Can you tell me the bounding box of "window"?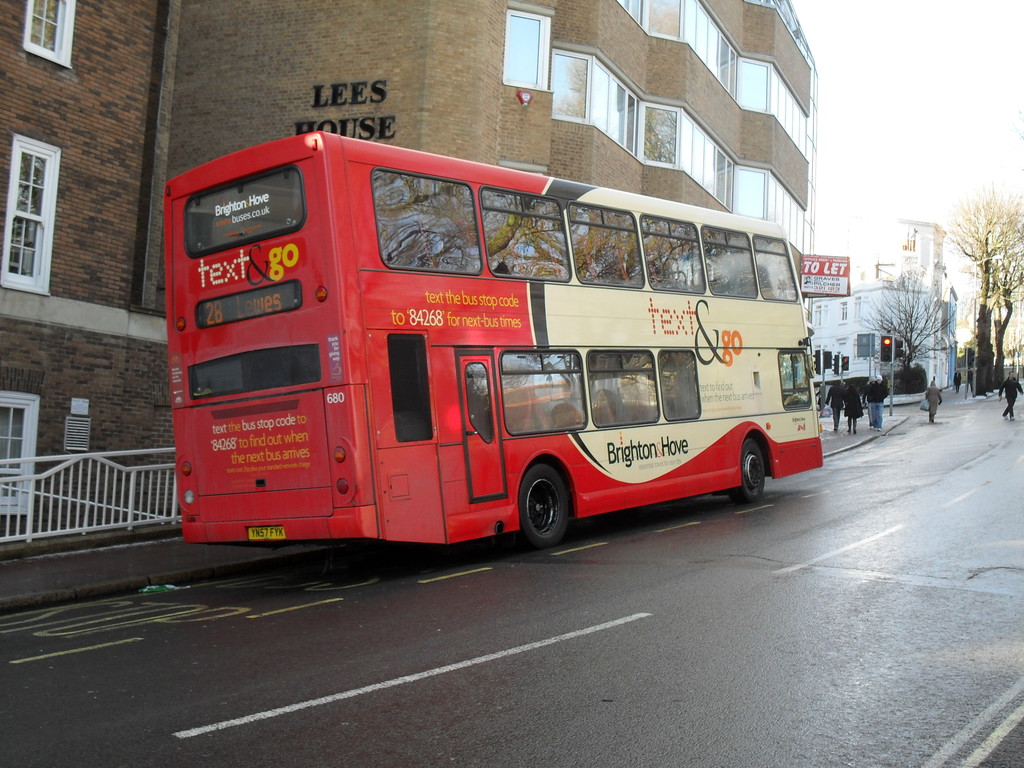
[x1=386, y1=332, x2=433, y2=445].
